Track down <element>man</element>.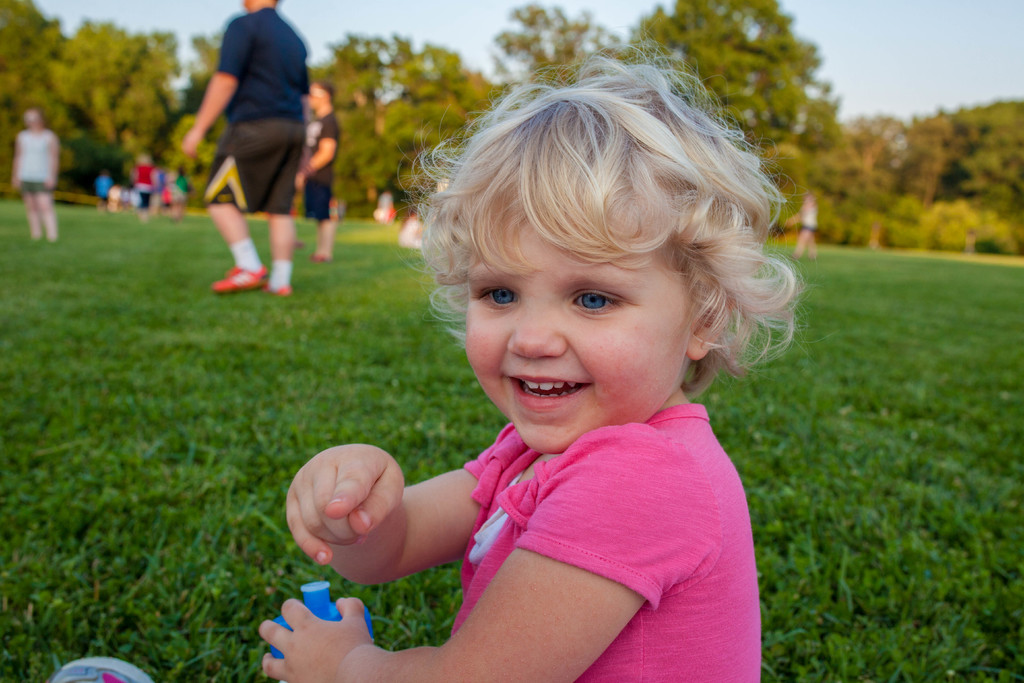
Tracked to <bbox>147, 0, 305, 301</bbox>.
